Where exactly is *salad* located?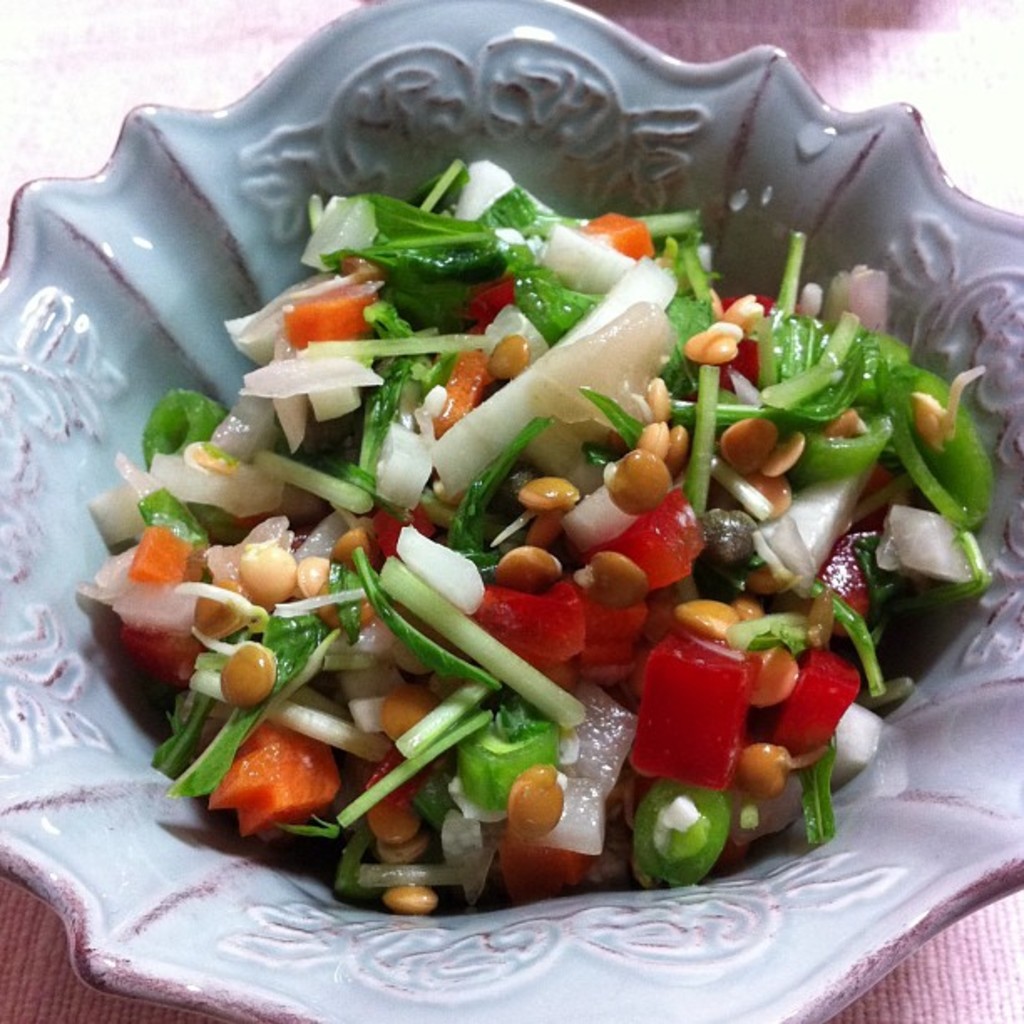
Its bounding box is 74:152:997:917.
